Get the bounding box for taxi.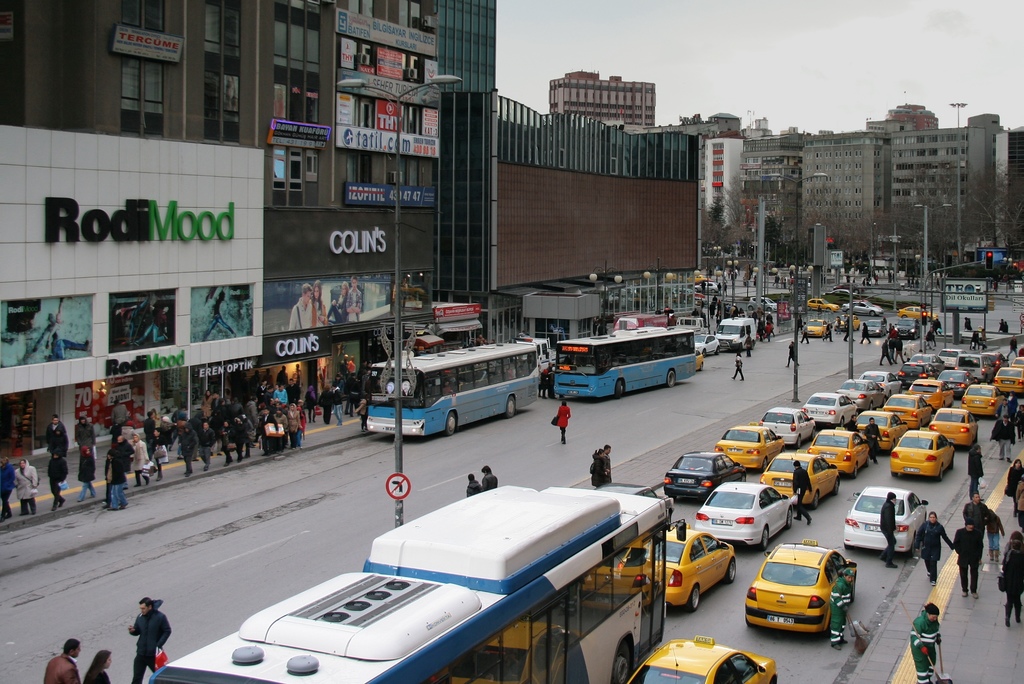
select_region(742, 535, 857, 640).
